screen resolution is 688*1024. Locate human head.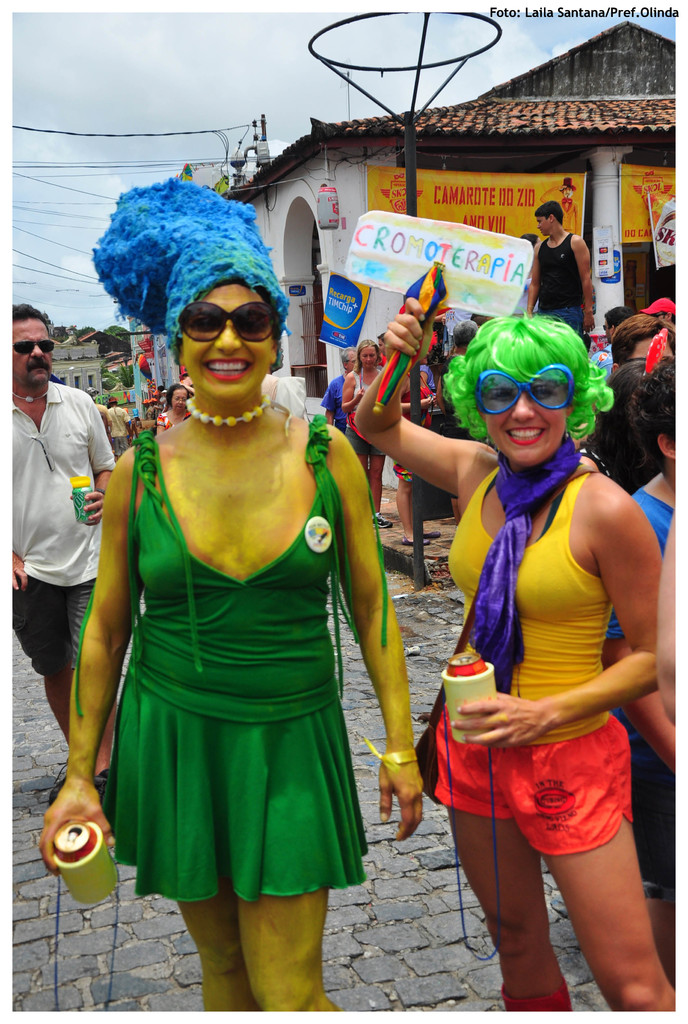
344,345,356,374.
